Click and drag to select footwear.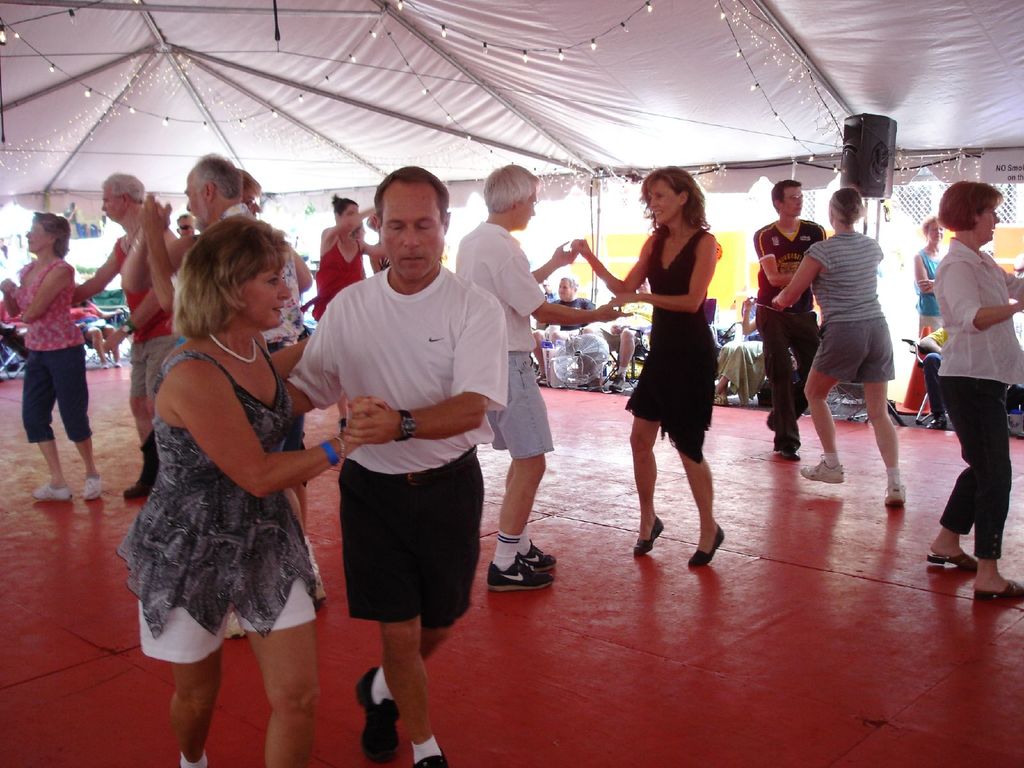
Selection: 357, 664, 401, 767.
